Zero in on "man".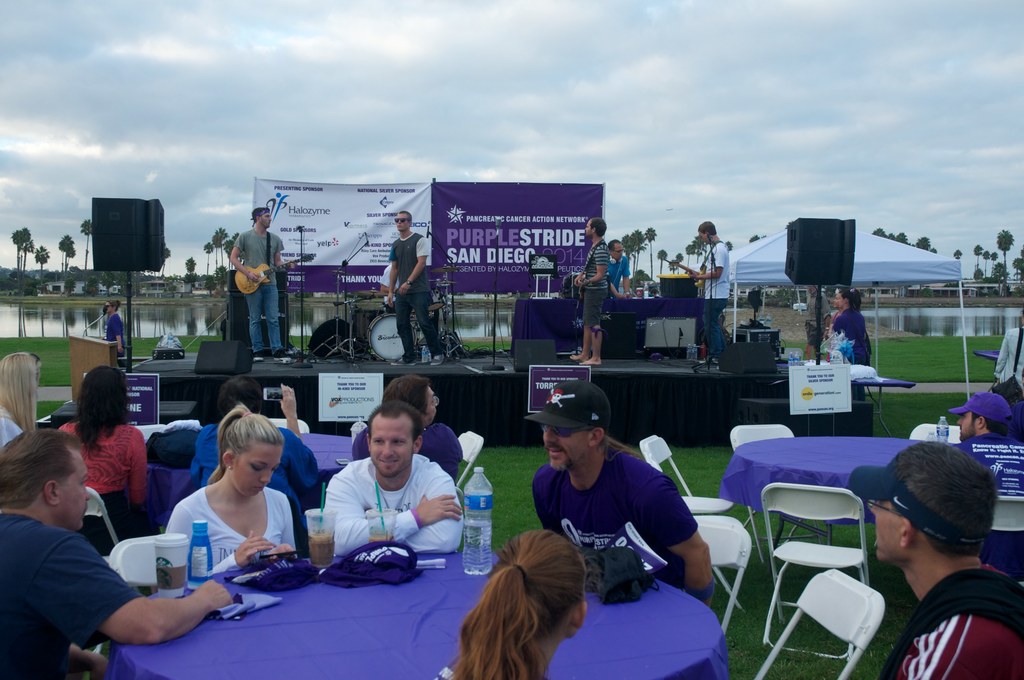
Zeroed in: select_region(0, 429, 239, 679).
